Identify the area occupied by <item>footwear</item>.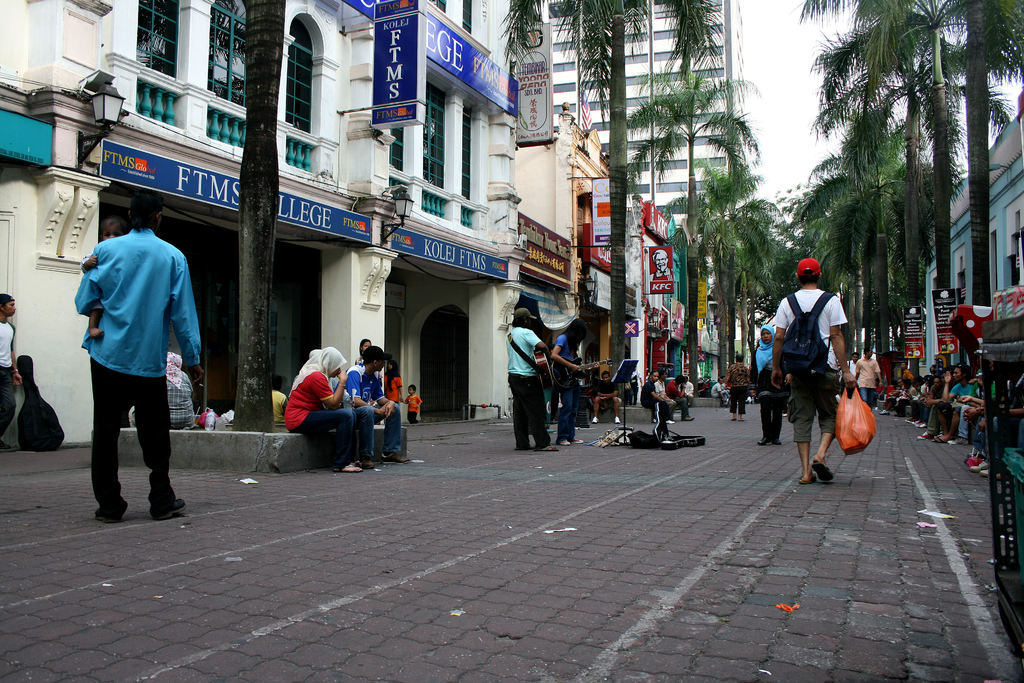
Area: [x1=614, y1=415, x2=622, y2=425].
